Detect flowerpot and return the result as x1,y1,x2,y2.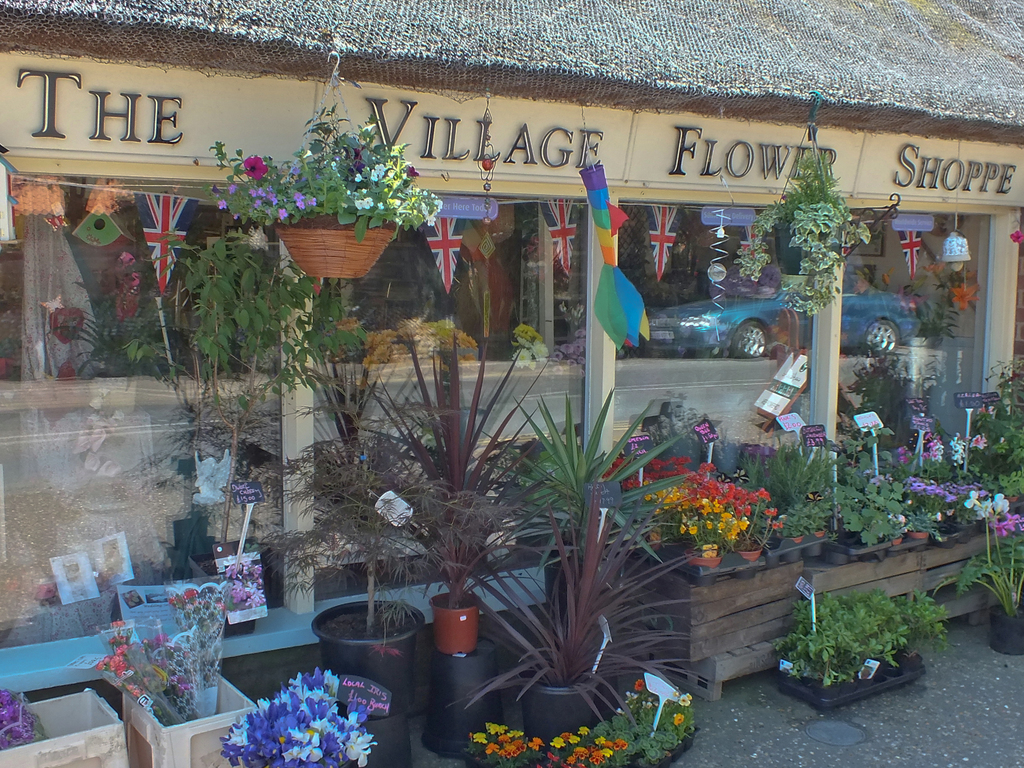
429,590,480,653.
